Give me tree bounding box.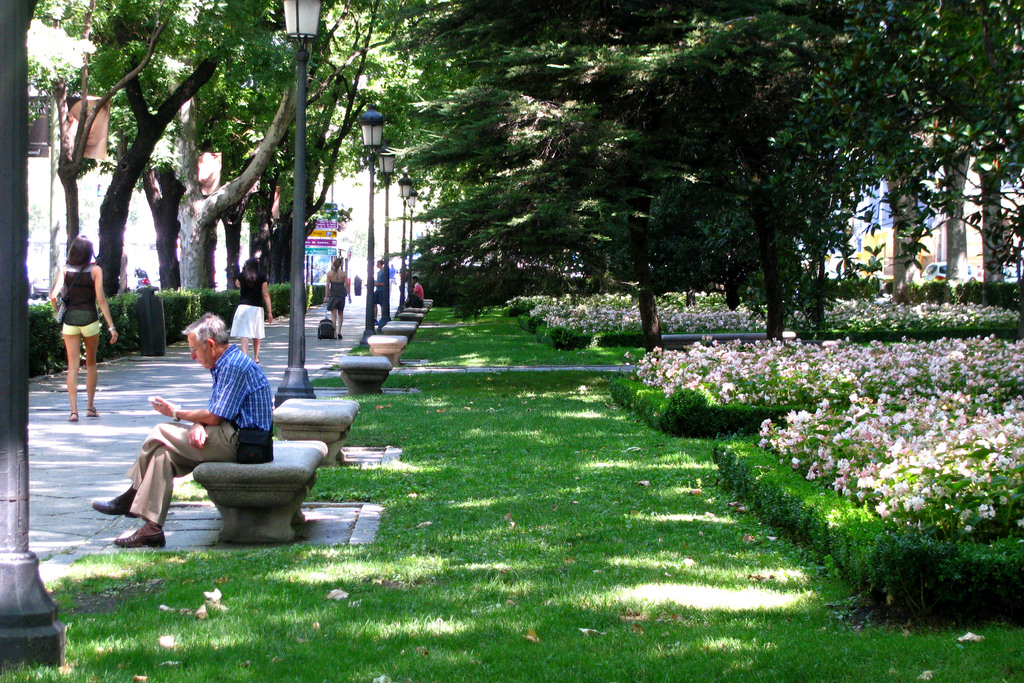
[12, 0, 259, 300].
